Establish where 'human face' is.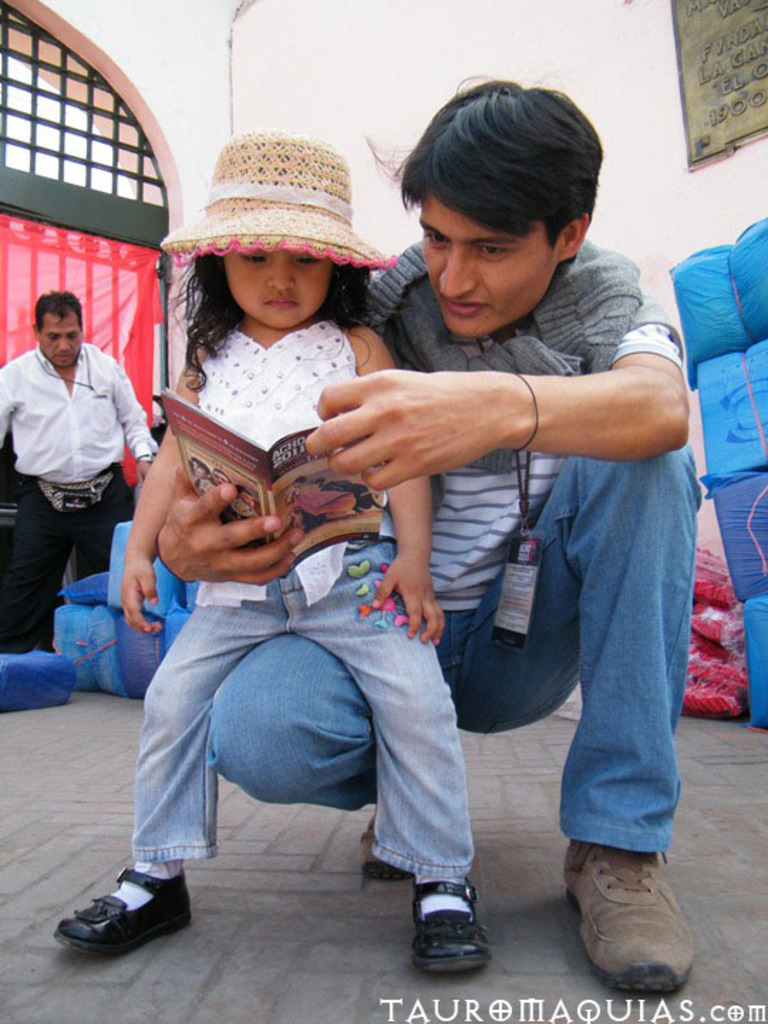
Established at locate(222, 257, 340, 331).
